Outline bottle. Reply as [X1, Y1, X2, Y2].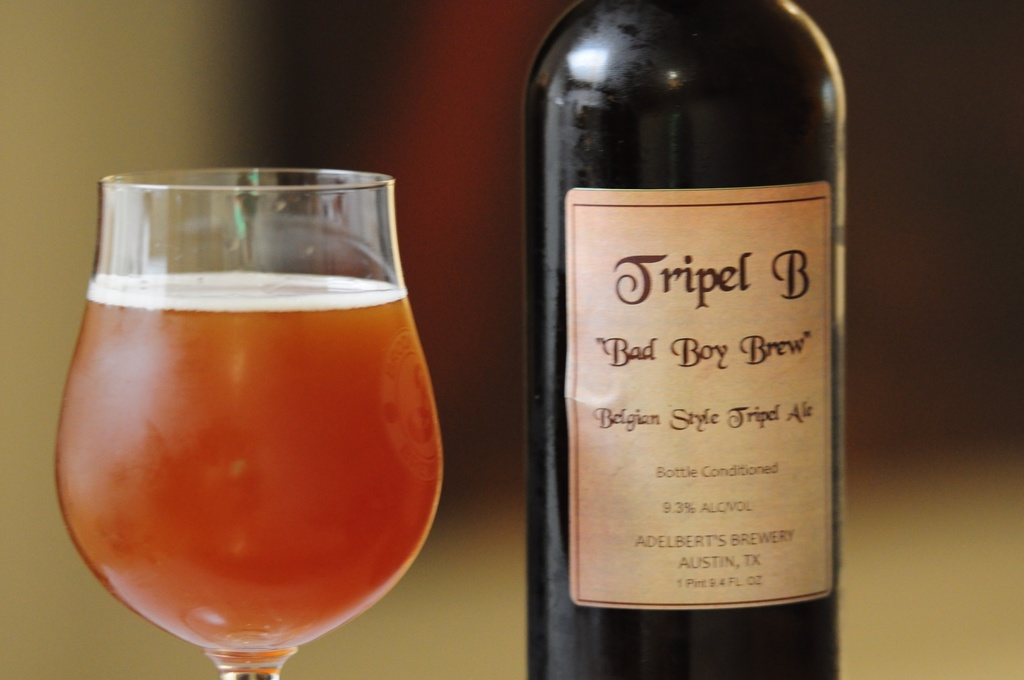
[516, 6, 863, 669].
